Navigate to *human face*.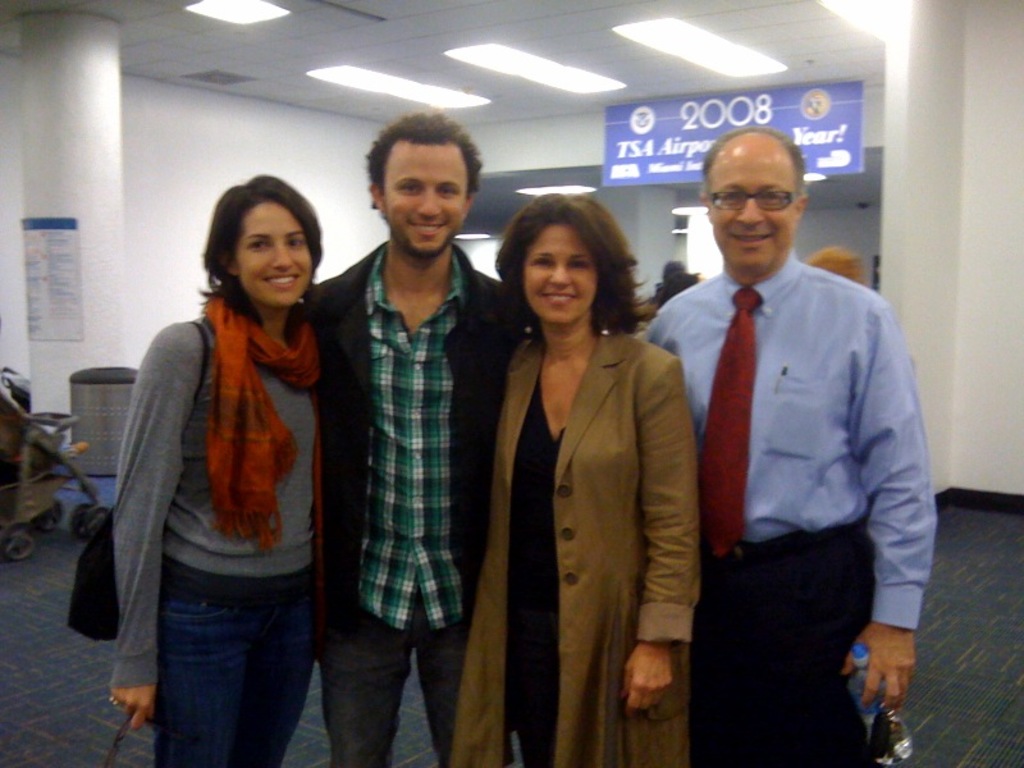
Navigation target: left=383, top=136, right=466, bottom=259.
